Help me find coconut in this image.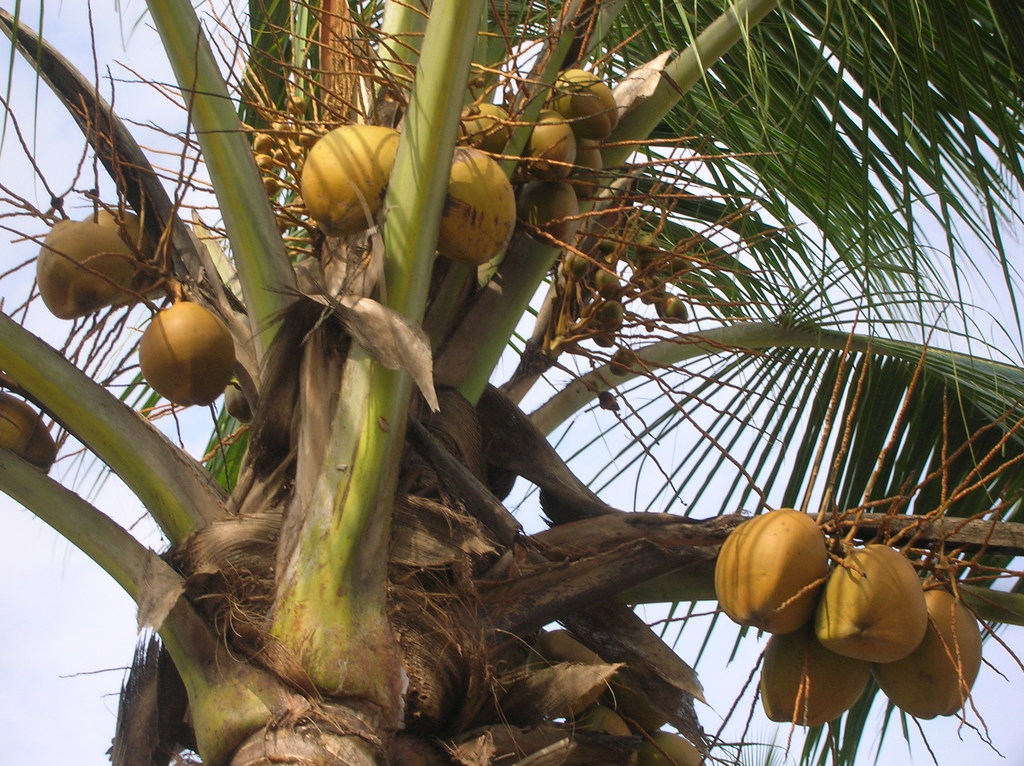
Found it: [639, 733, 701, 765].
